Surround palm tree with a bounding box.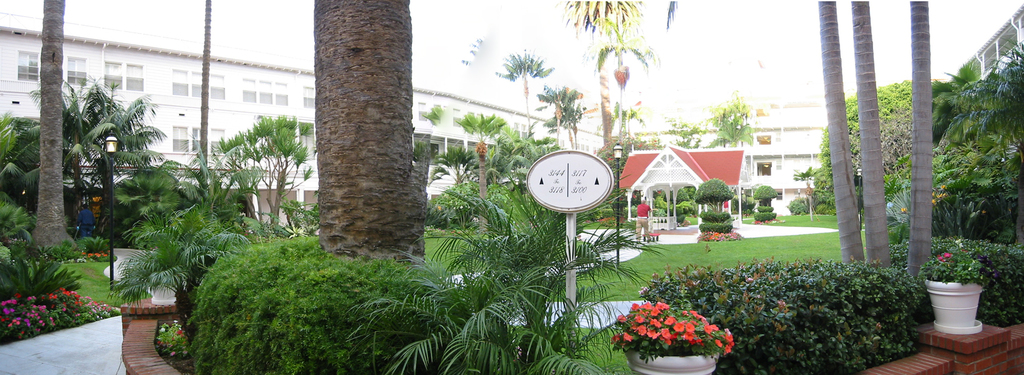
<box>230,115,293,228</box>.
